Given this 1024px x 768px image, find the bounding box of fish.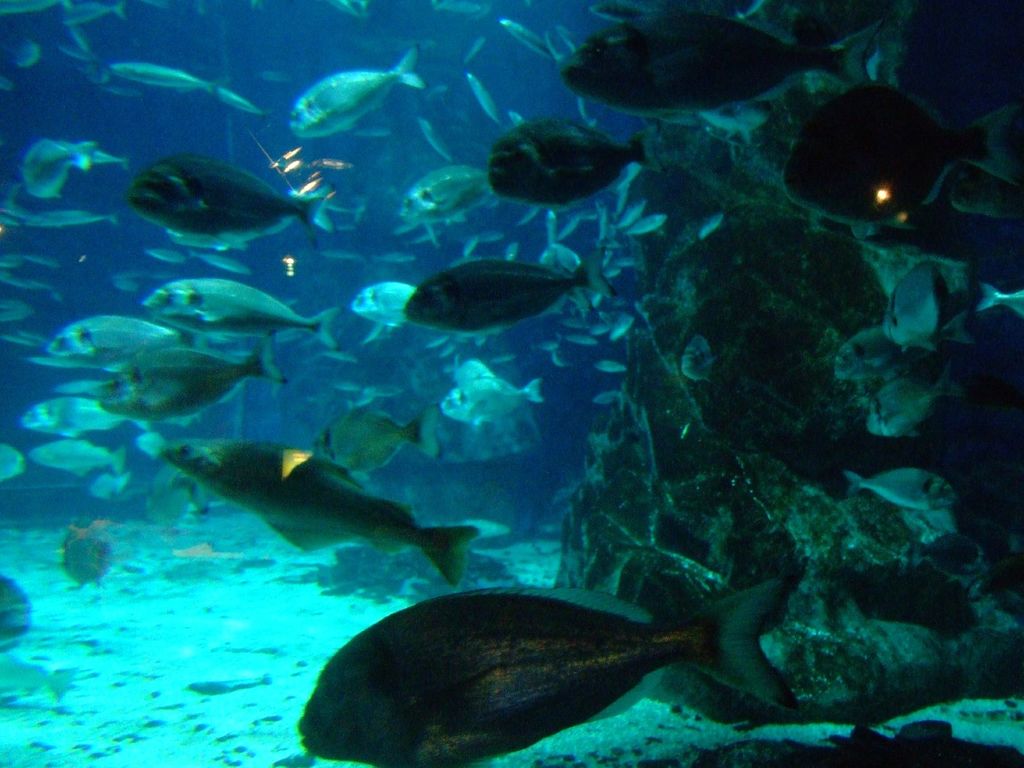
(562, 9, 861, 111).
